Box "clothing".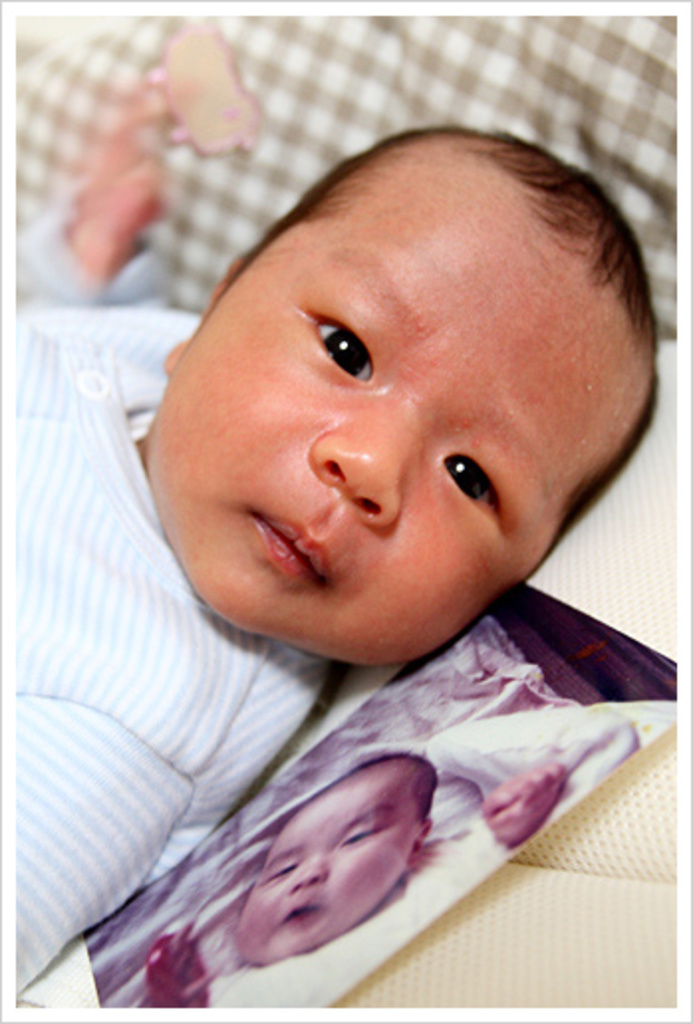
[6,304,365,982].
